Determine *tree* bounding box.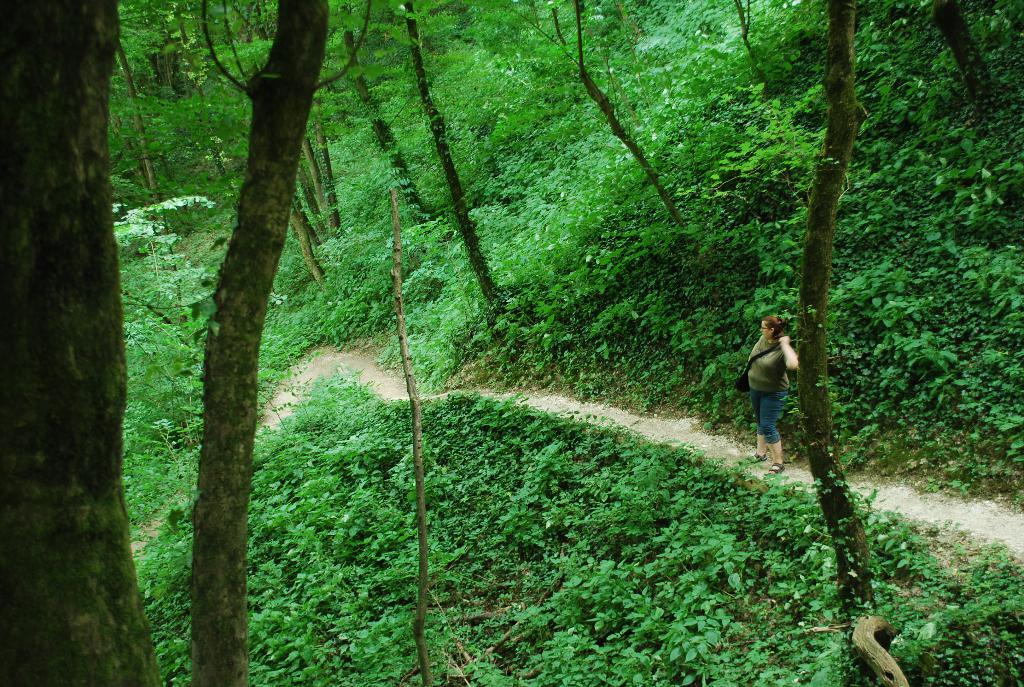
Determined: BBox(0, 0, 165, 686).
